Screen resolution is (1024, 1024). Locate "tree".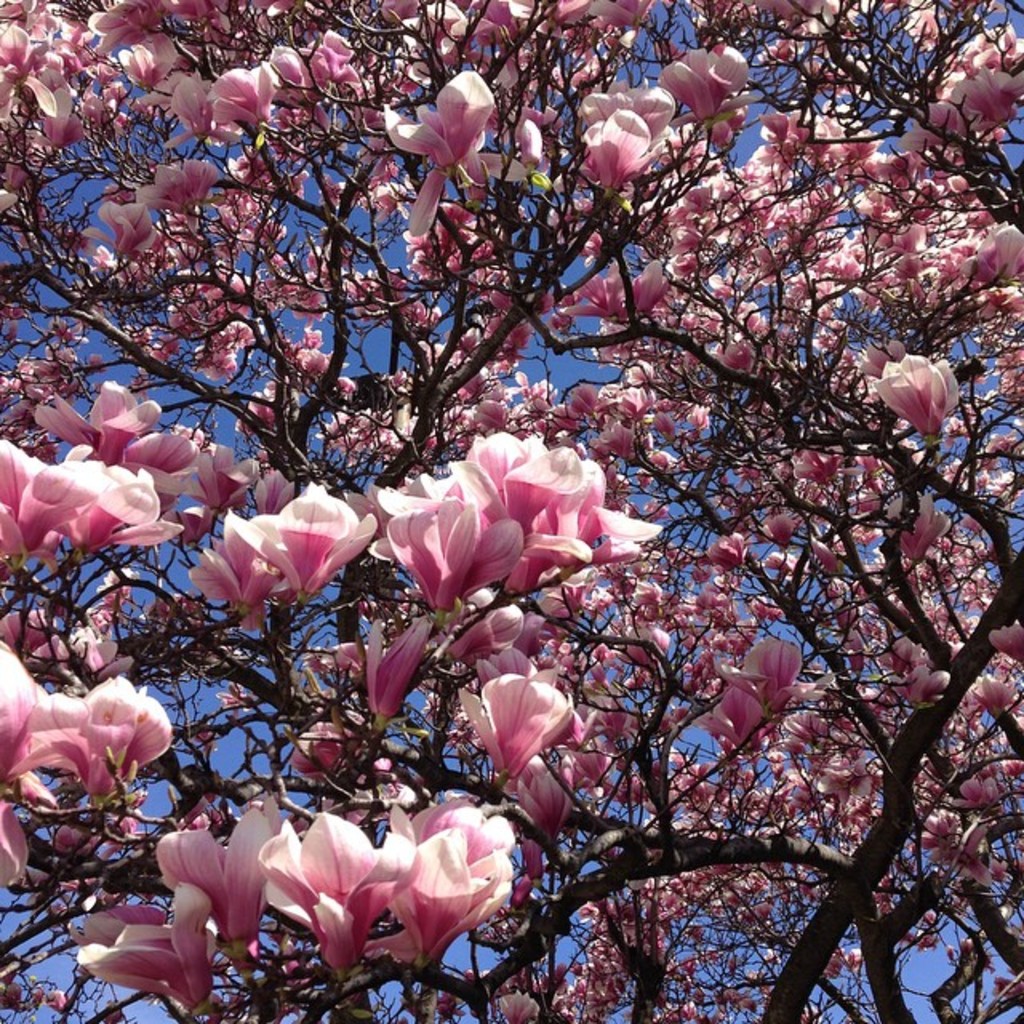
BBox(5, 0, 978, 1023).
